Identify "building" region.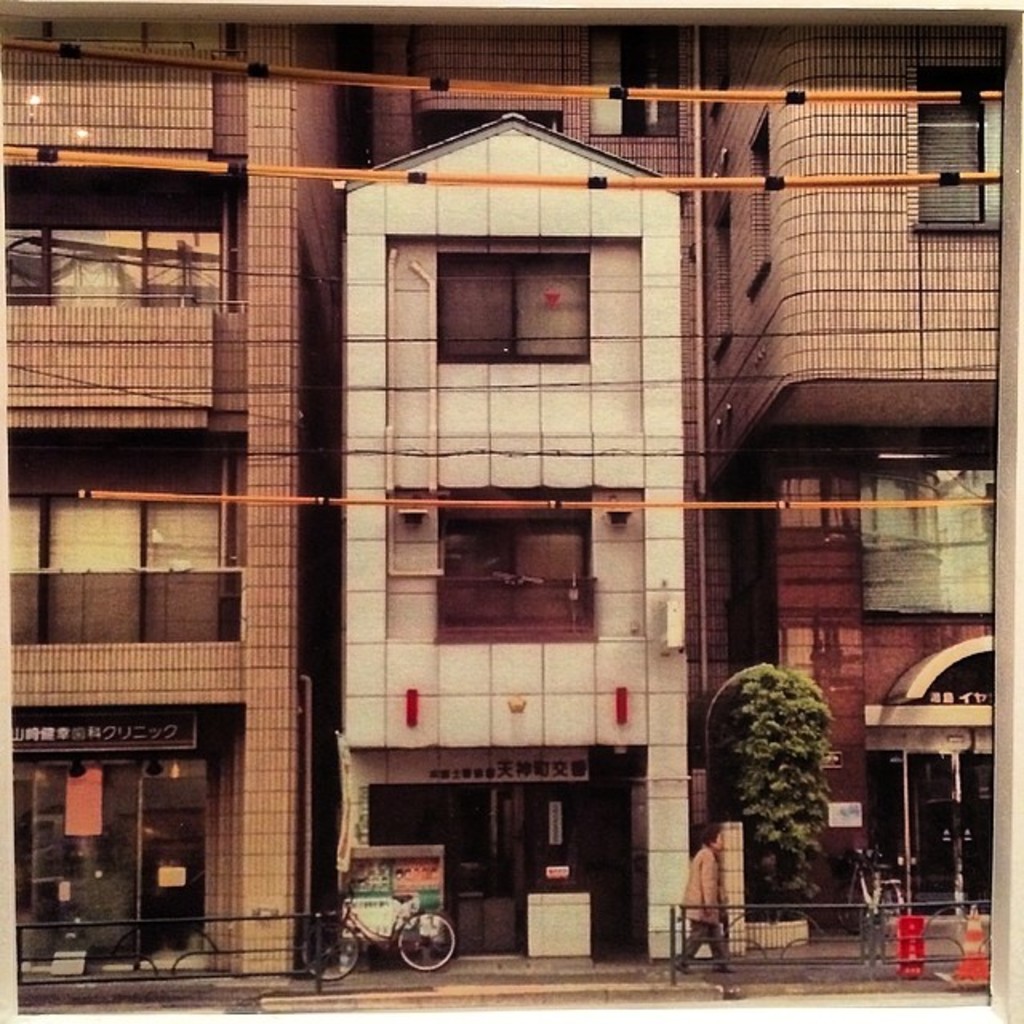
Region: select_region(0, 13, 1010, 965).
